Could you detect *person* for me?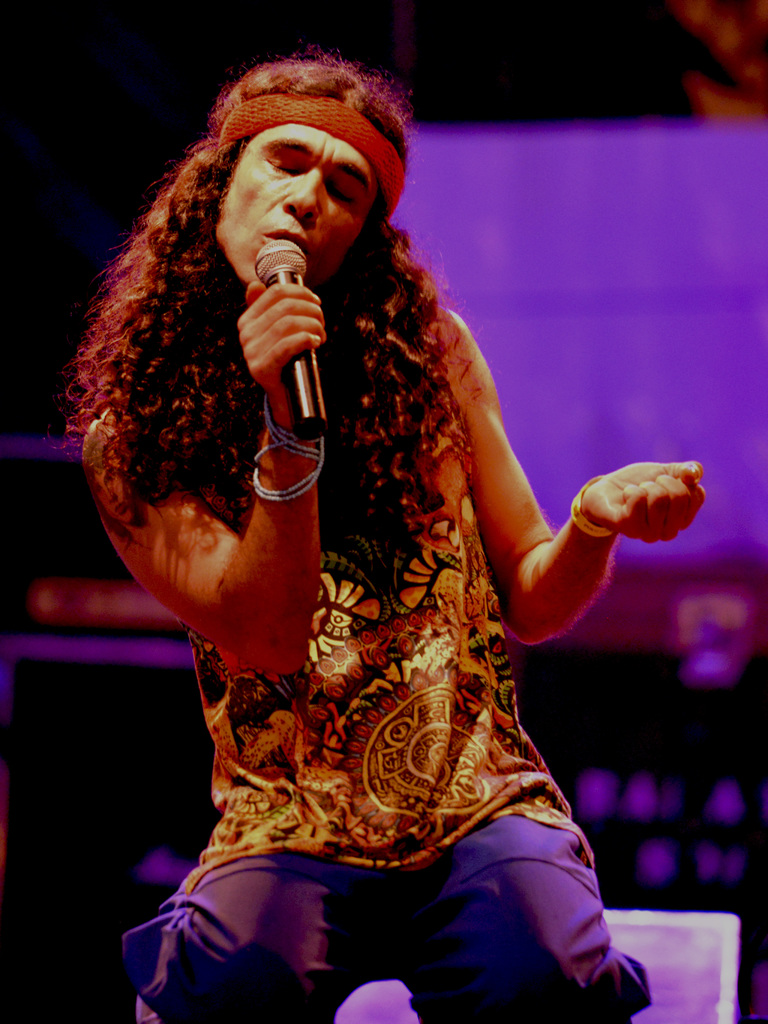
Detection result: 46:41:702:1023.
